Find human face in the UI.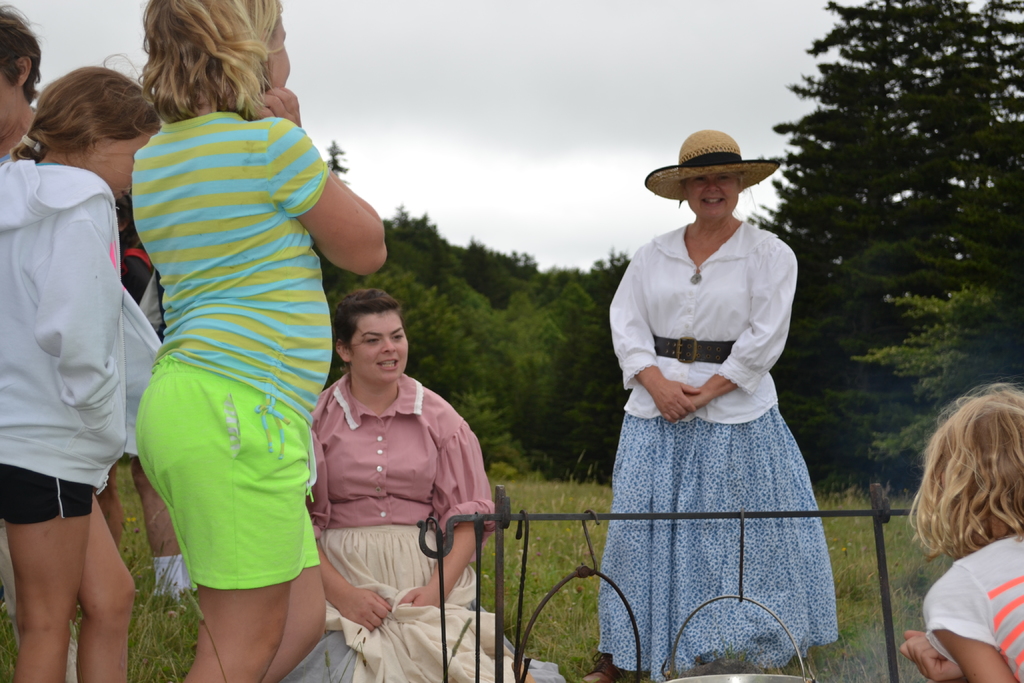
UI element at (681,164,744,218).
